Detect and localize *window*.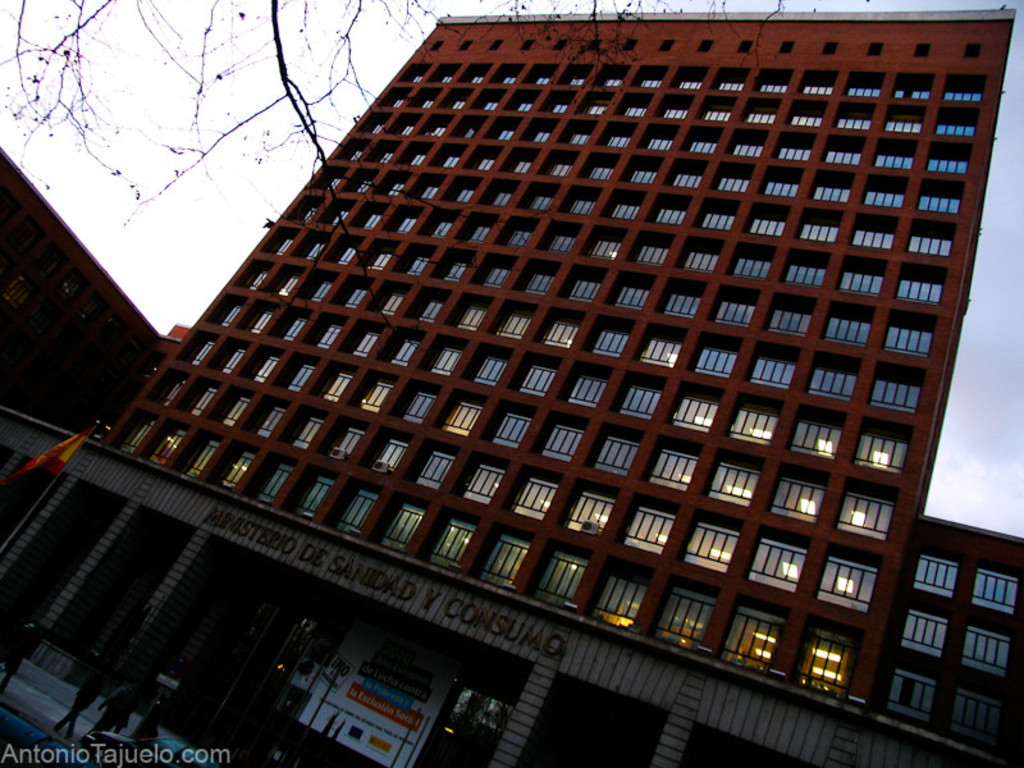
Localized at <box>385,342,420,369</box>.
